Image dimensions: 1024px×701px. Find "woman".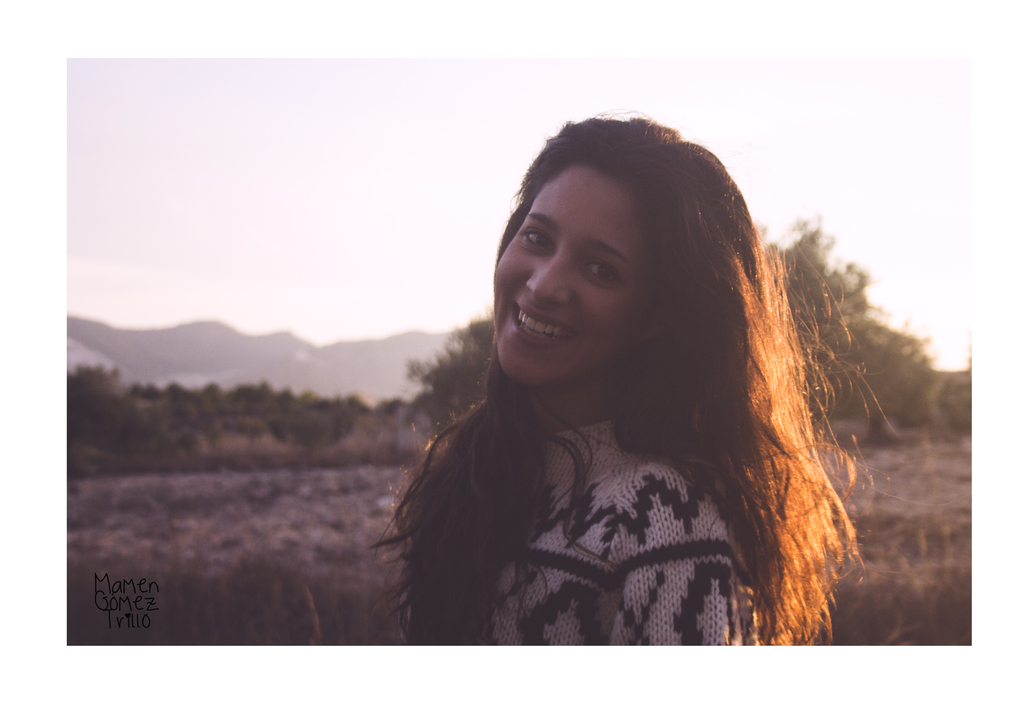
detection(345, 125, 909, 649).
